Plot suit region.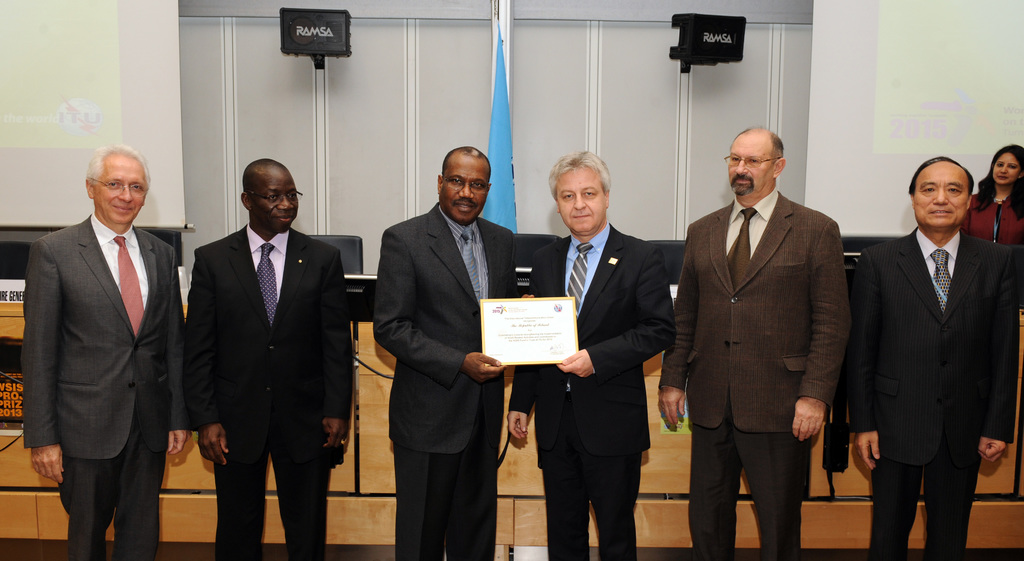
Plotted at left=375, top=201, right=522, bottom=560.
